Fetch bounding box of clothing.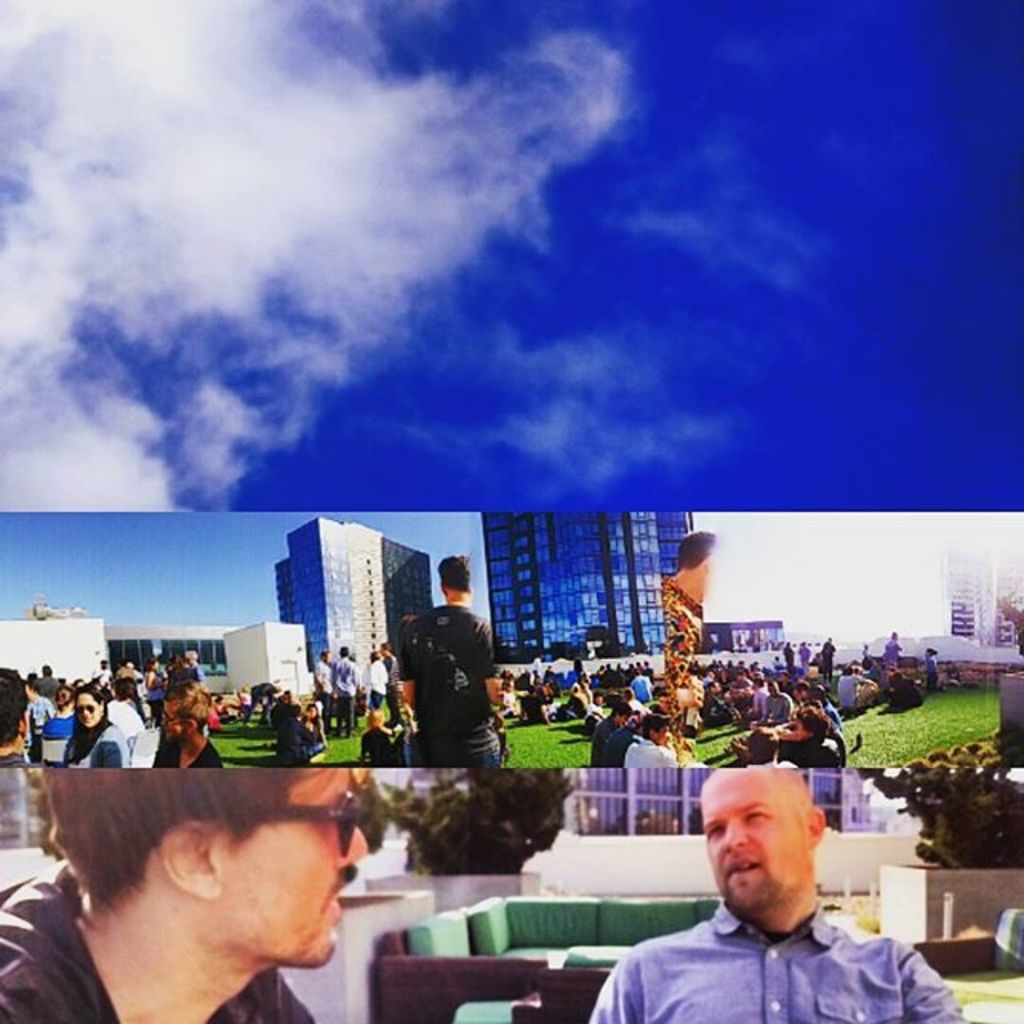
Bbox: <bbox>586, 896, 965, 1022</bbox>.
